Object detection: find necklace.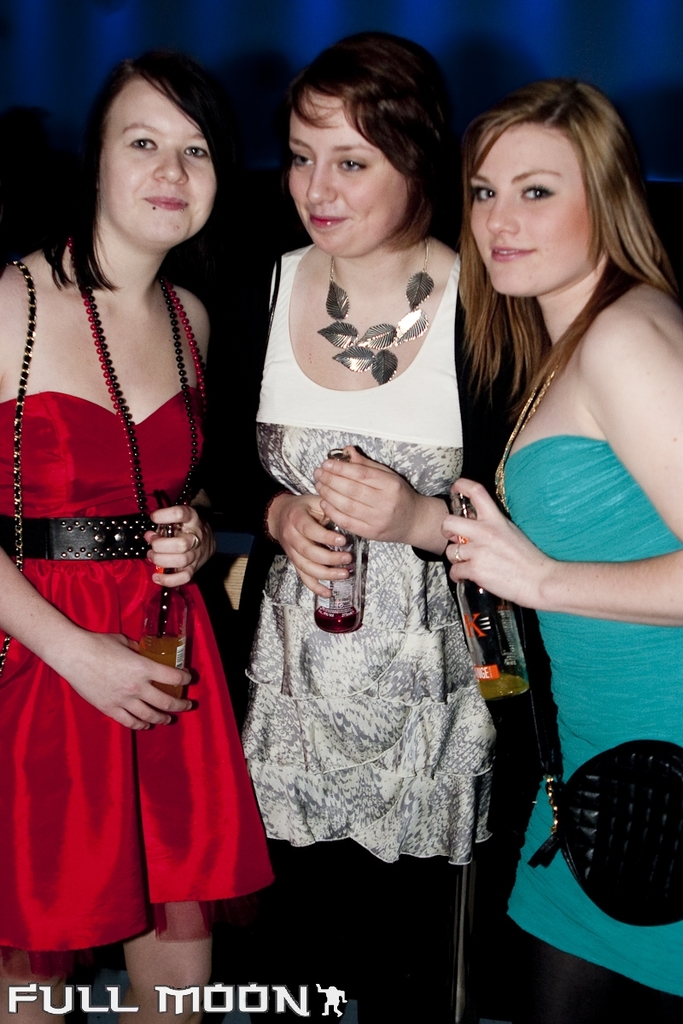
(left=491, top=355, right=562, bottom=510).
